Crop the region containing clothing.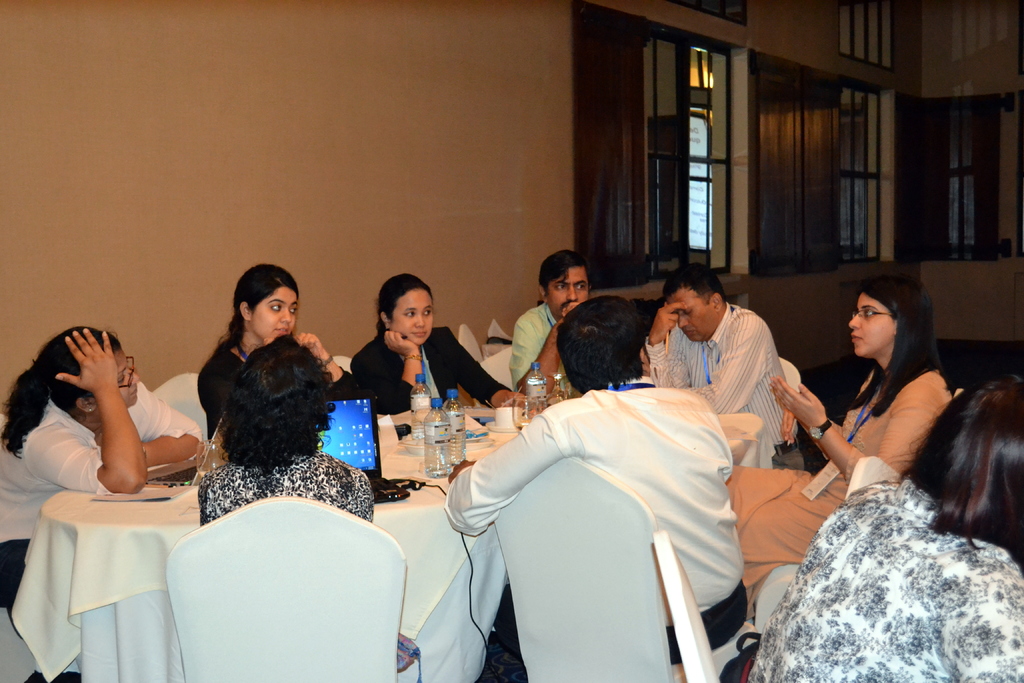
Crop region: region(752, 473, 1023, 682).
